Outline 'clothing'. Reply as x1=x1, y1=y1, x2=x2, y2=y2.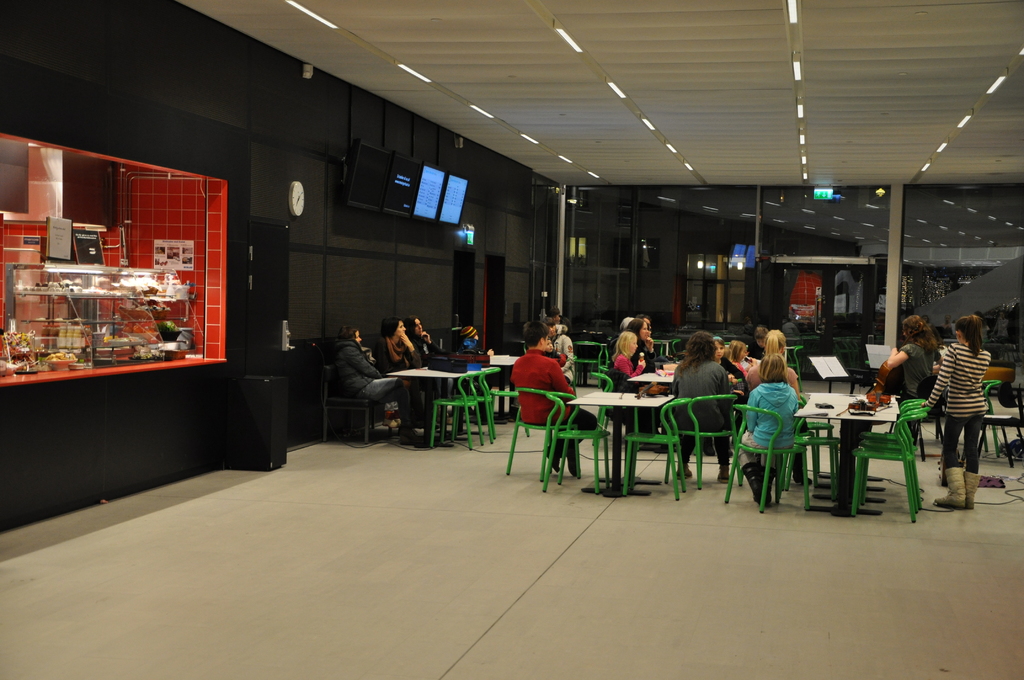
x1=470, y1=336, x2=486, y2=367.
